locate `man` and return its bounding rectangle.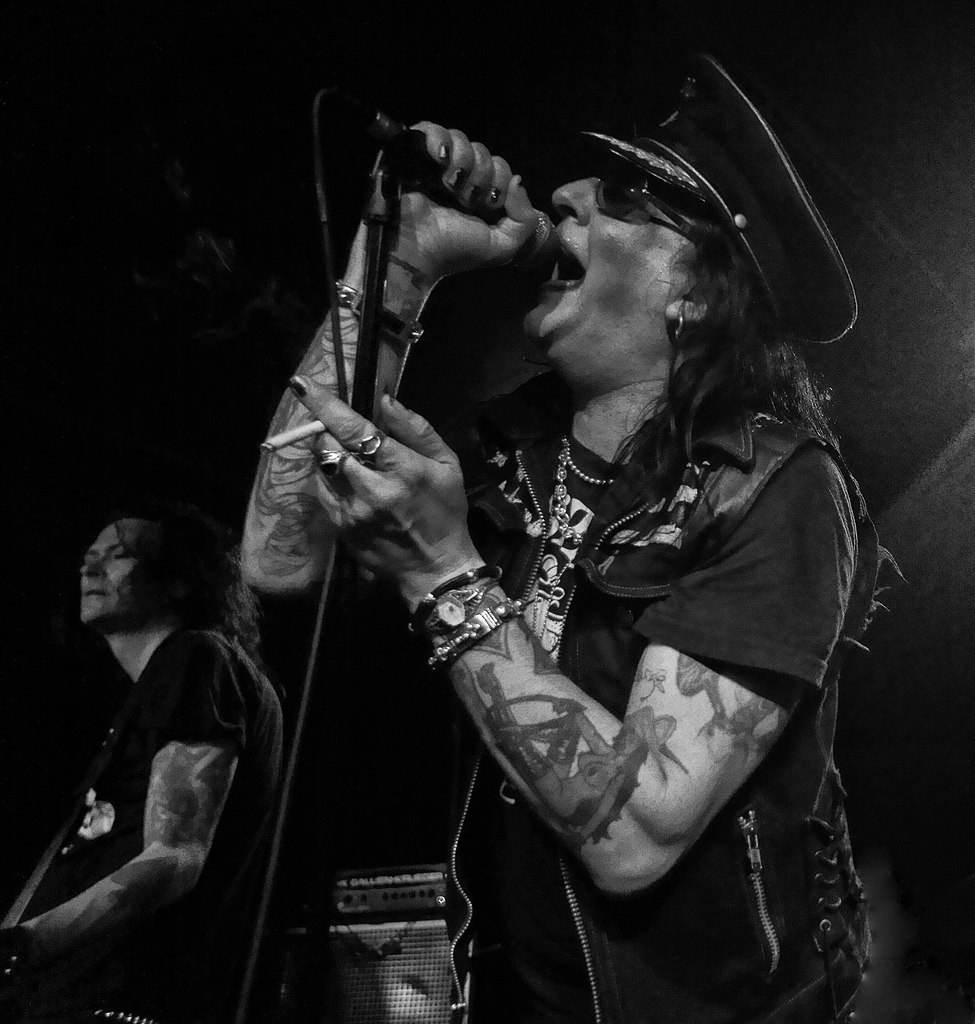
{"left": 244, "top": 58, "right": 872, "bottom": 1023}.
